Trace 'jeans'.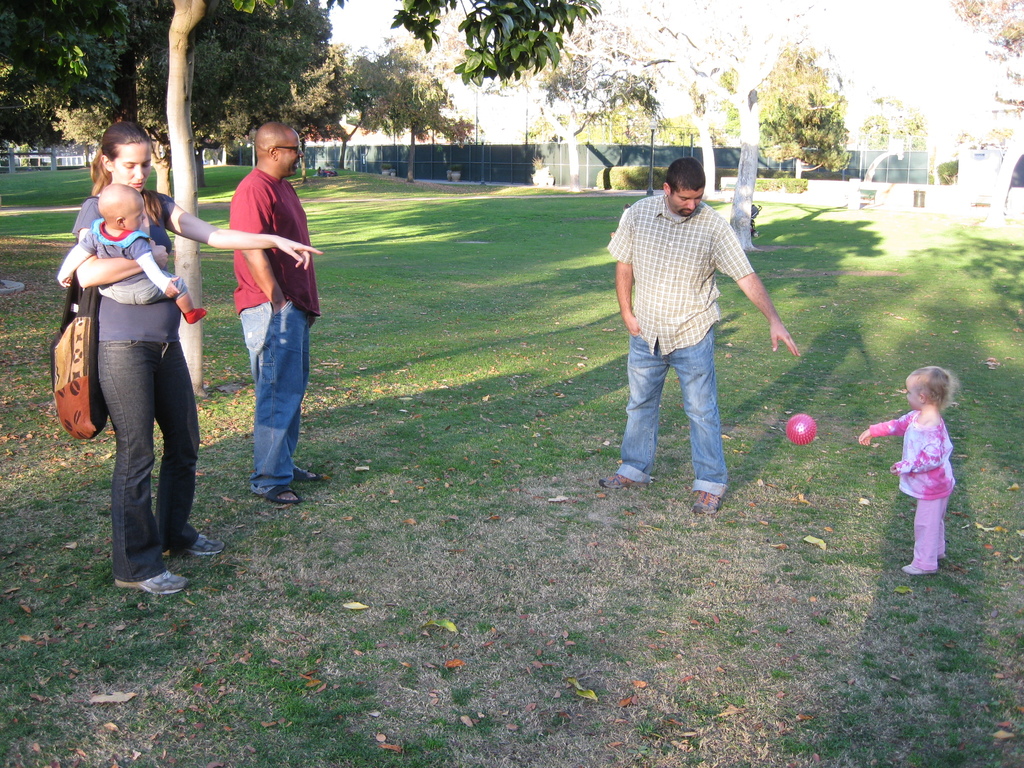
Traced to pyautogui.locateOnScreen(242, 300, 308, 492).
